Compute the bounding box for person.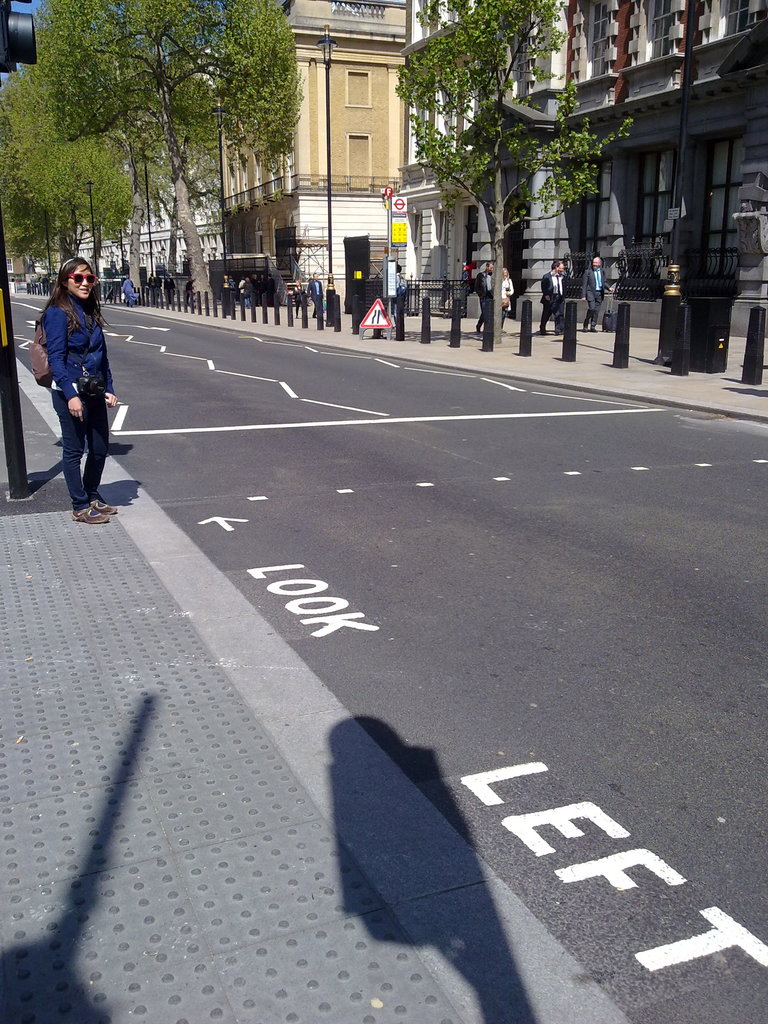
bbox(474, 256, 497, 333).
